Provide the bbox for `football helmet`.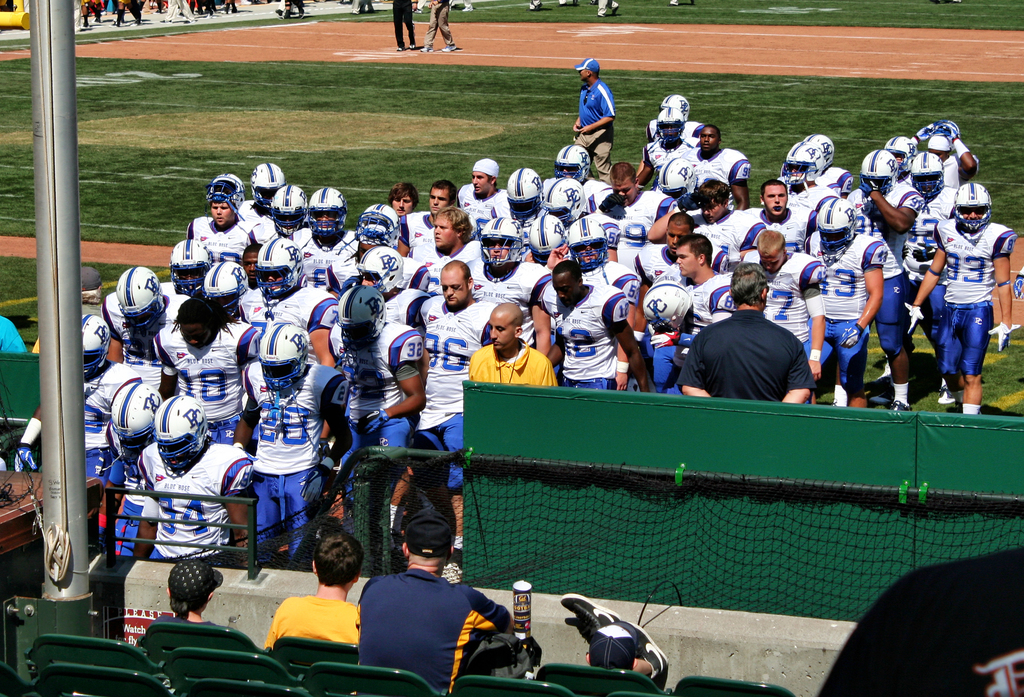
crop(529, 213, 563, 264).
